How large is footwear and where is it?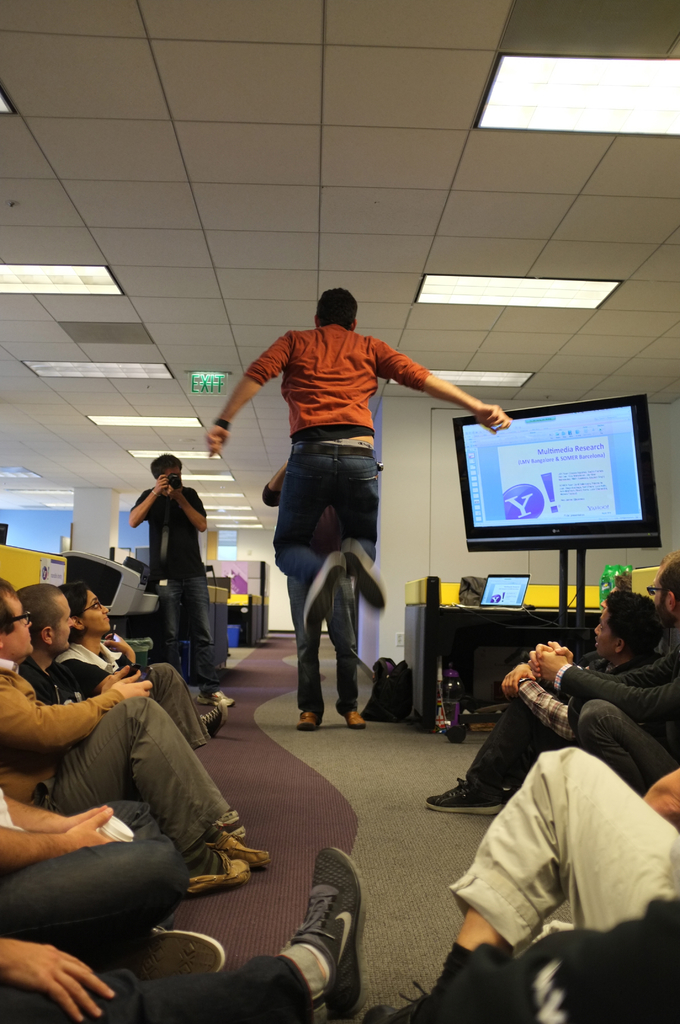
Bounding box: crop(188, 699, 232, 743).
